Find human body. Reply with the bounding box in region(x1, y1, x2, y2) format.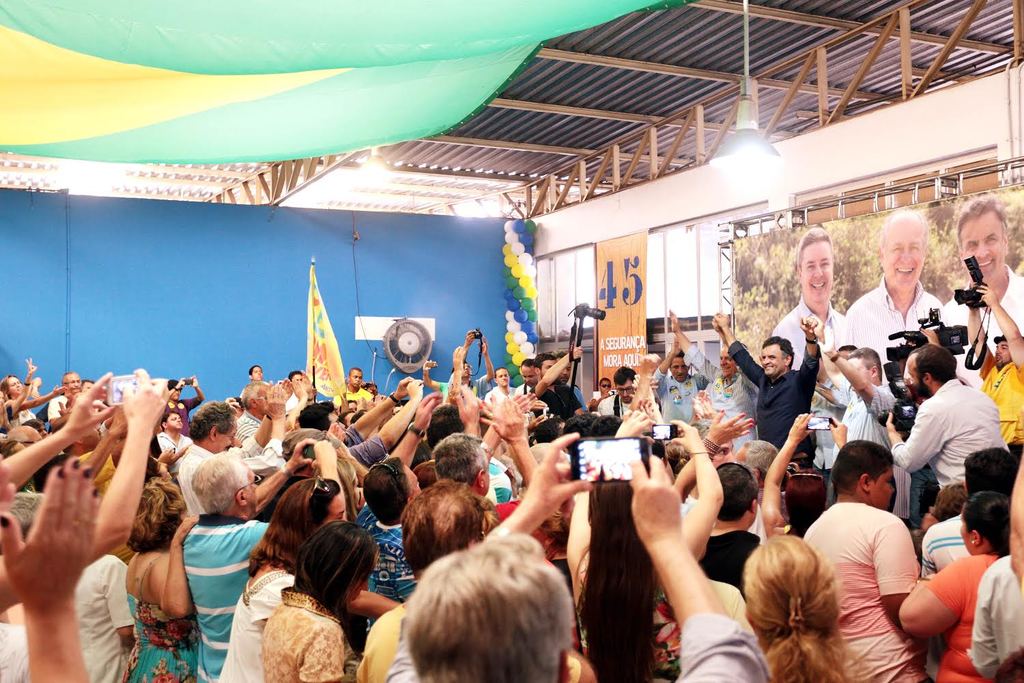
region(769, 225, 850, 370).
